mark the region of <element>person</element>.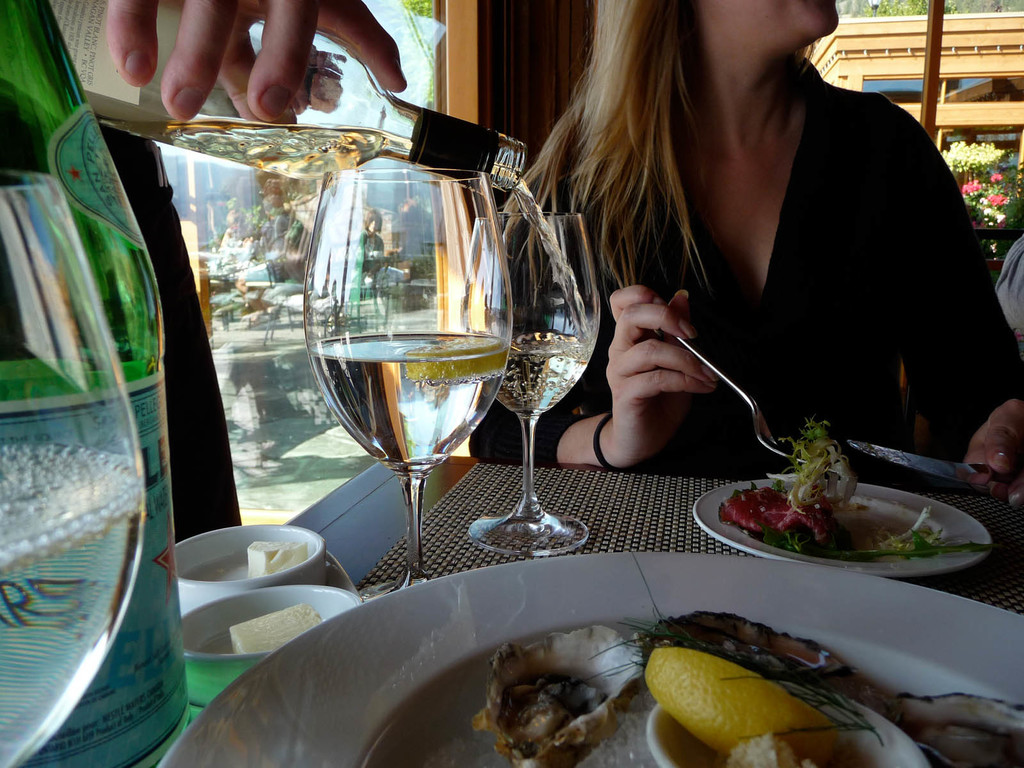
Region: rect(96, 0, 407, 540).
